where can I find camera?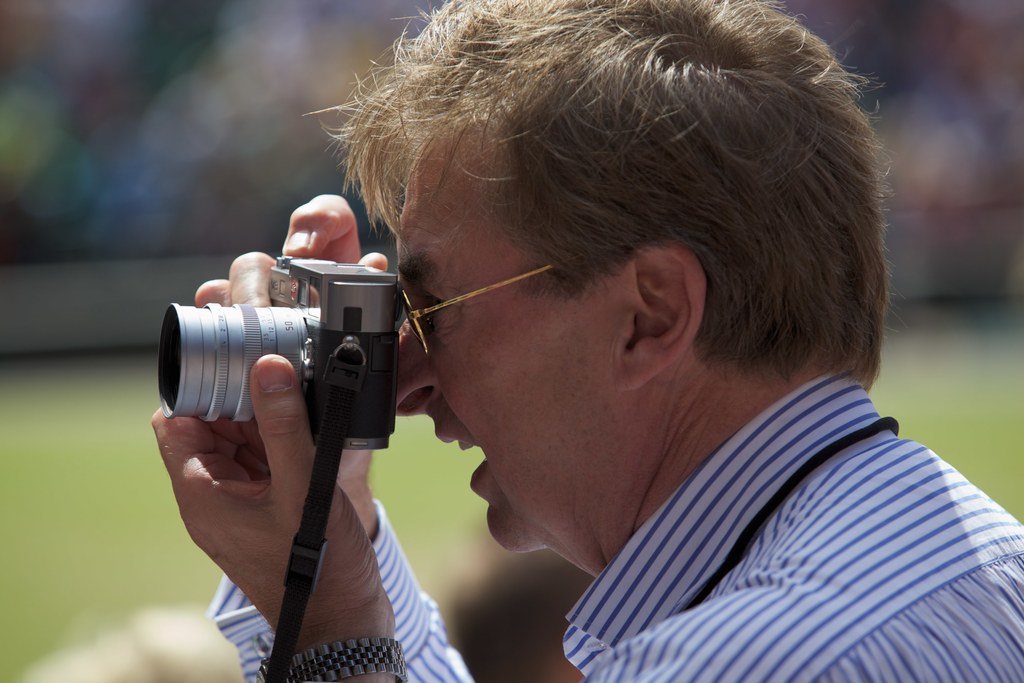
You can find it at (x1=157, y1=252, x2=403, y2=450).
